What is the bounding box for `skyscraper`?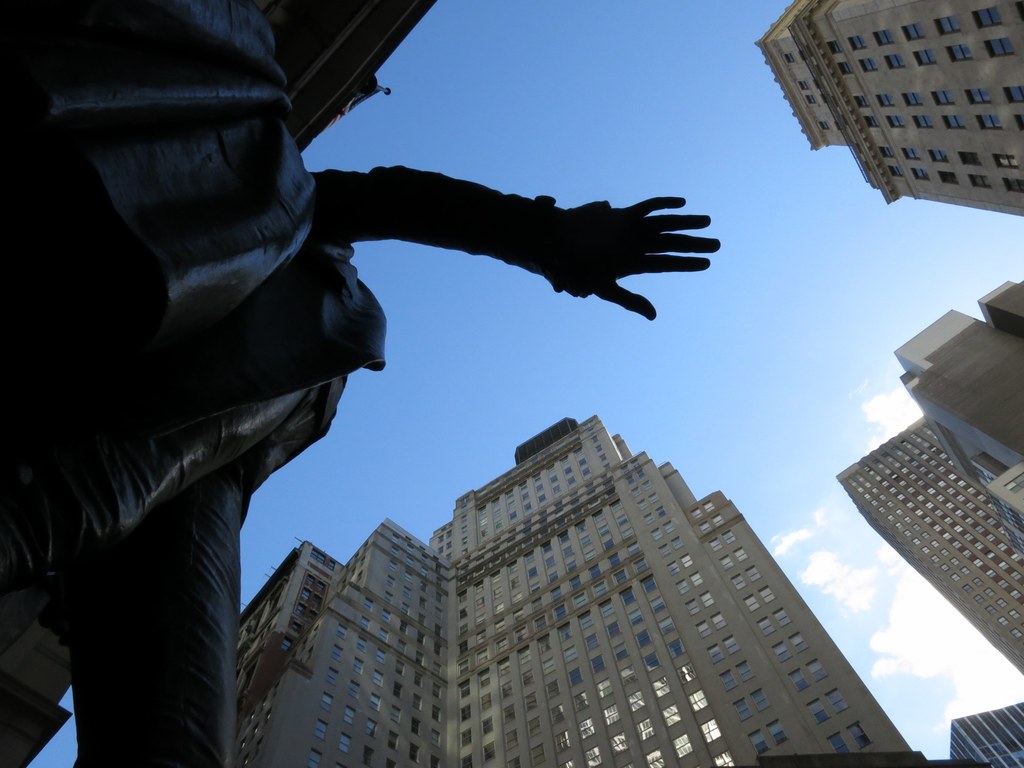
(836, 416, 1023, 675).
